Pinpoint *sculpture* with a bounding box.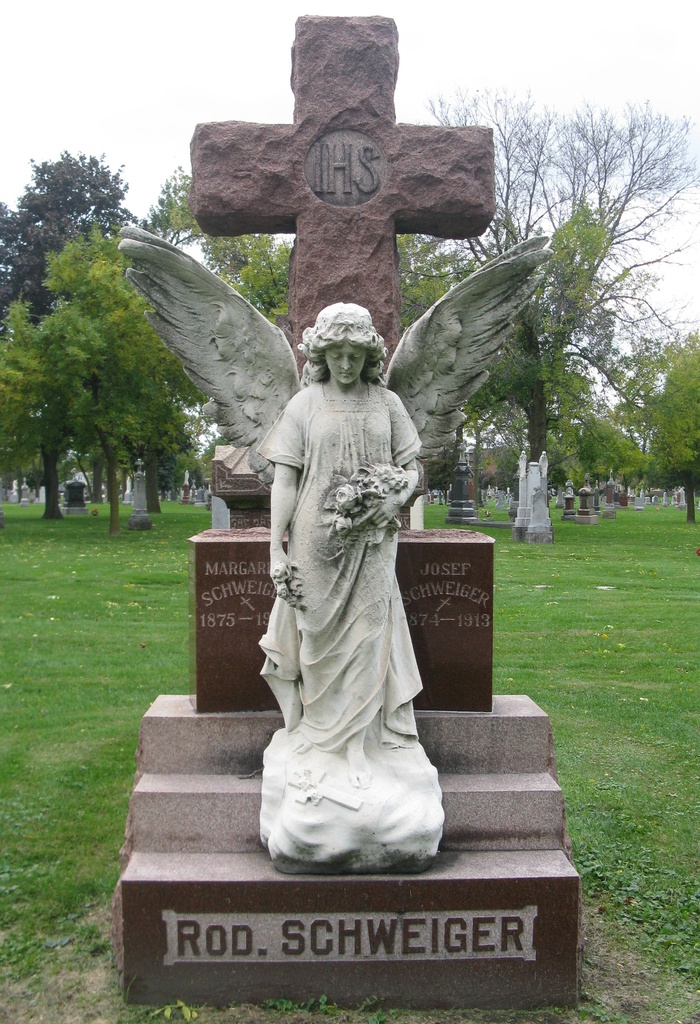
detection(518, 449, 534, 477).
